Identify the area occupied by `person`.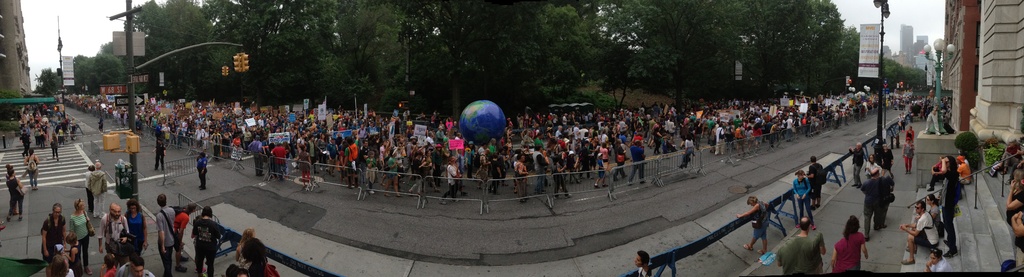
Area: box(116, 252, 154, 276).
